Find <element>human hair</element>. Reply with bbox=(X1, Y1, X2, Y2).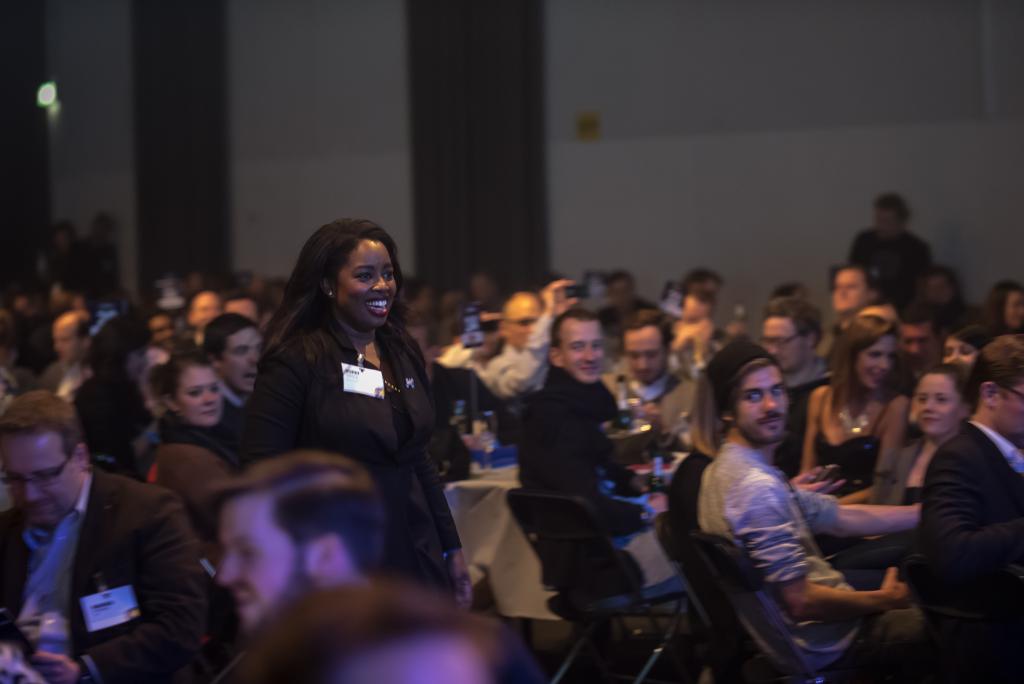
bbox=(964, 333, 1023, 414).
